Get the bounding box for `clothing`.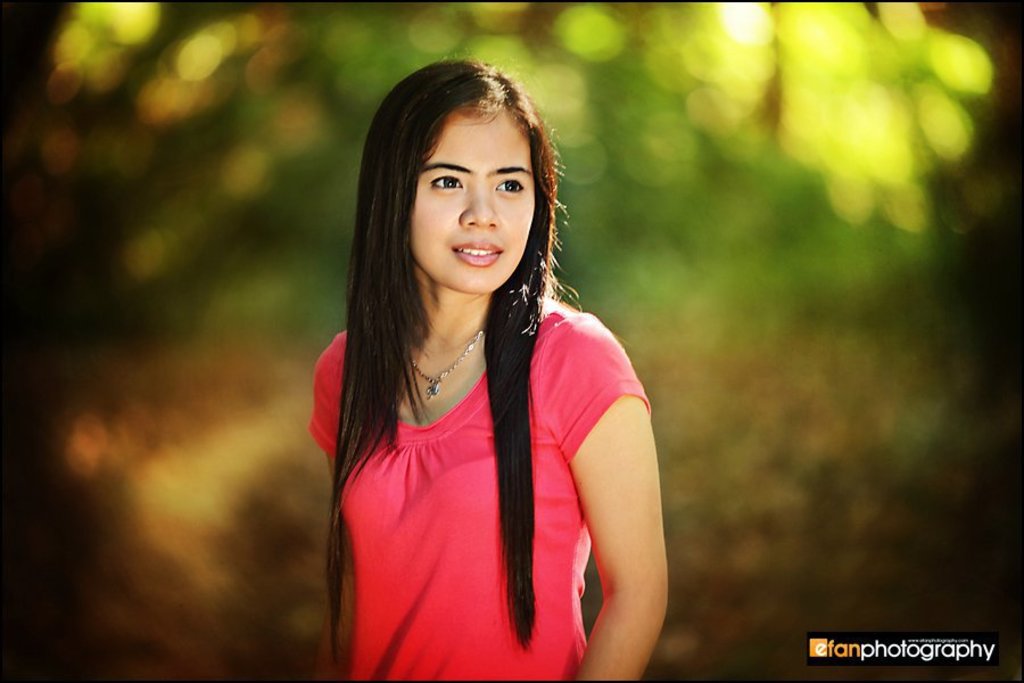
bbox=[302, 263, 652, 658].
